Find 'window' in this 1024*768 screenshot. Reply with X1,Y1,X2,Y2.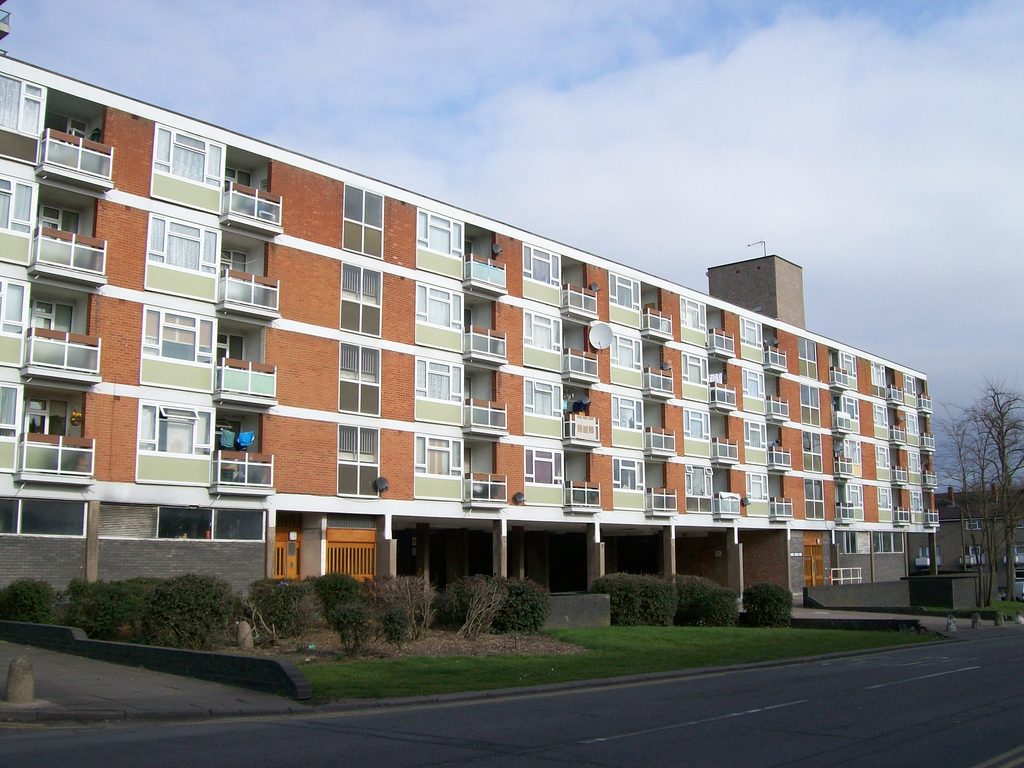
263,526,316,582.
